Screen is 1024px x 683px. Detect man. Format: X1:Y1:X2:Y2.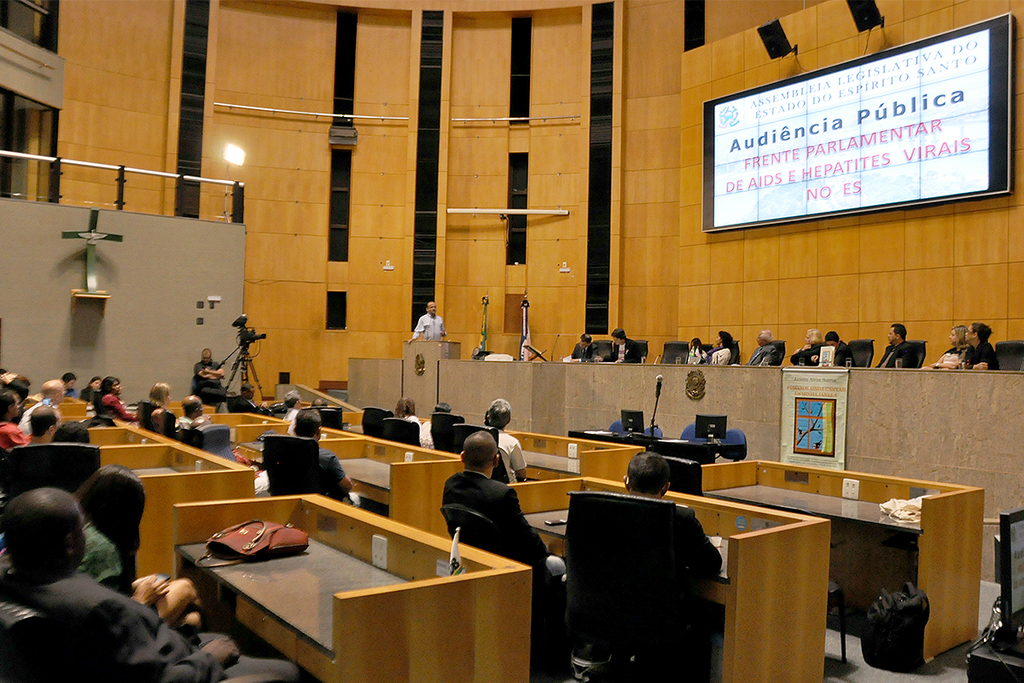
789:324:823:365.
